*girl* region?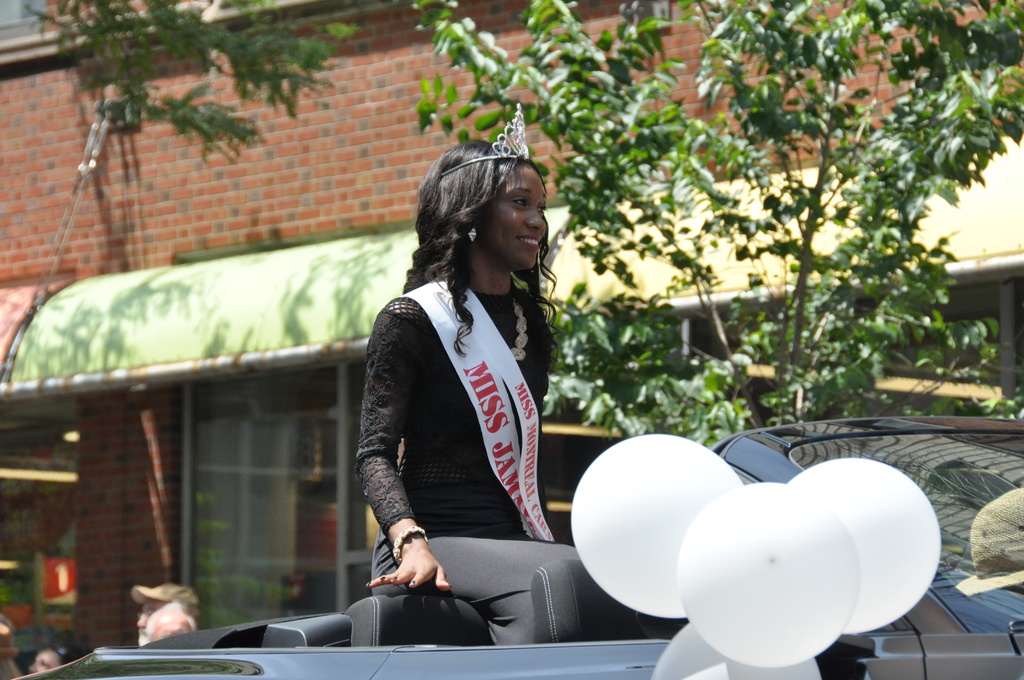
bbox=[355, 101, 559, 594]
